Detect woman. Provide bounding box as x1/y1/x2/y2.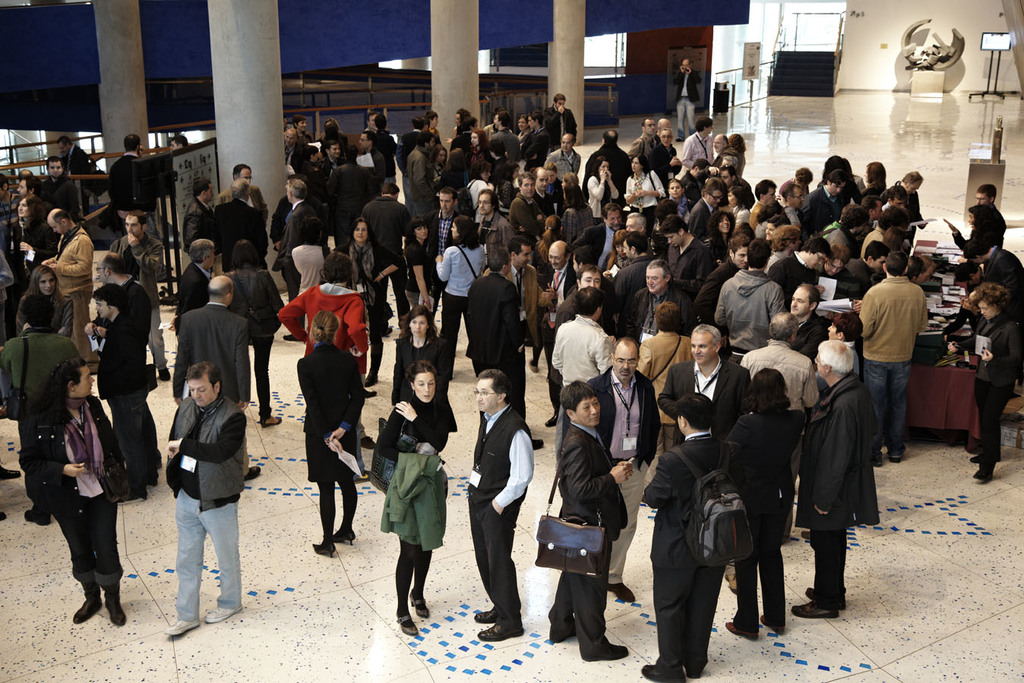
704/207/738/264.
